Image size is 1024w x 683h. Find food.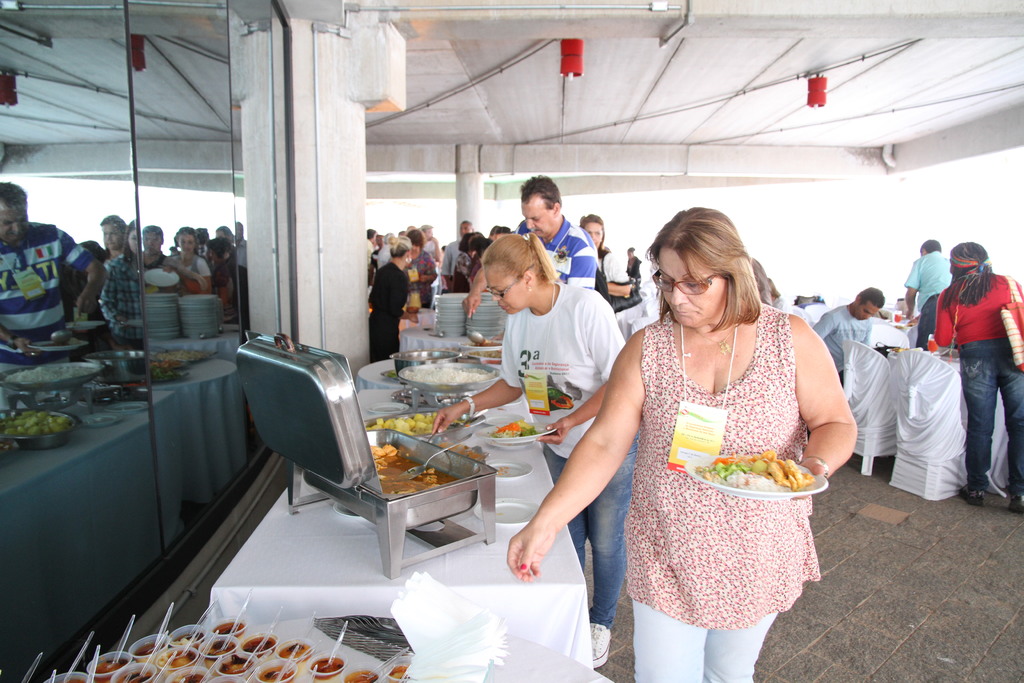
BBox(347, 668, 380, 682).
